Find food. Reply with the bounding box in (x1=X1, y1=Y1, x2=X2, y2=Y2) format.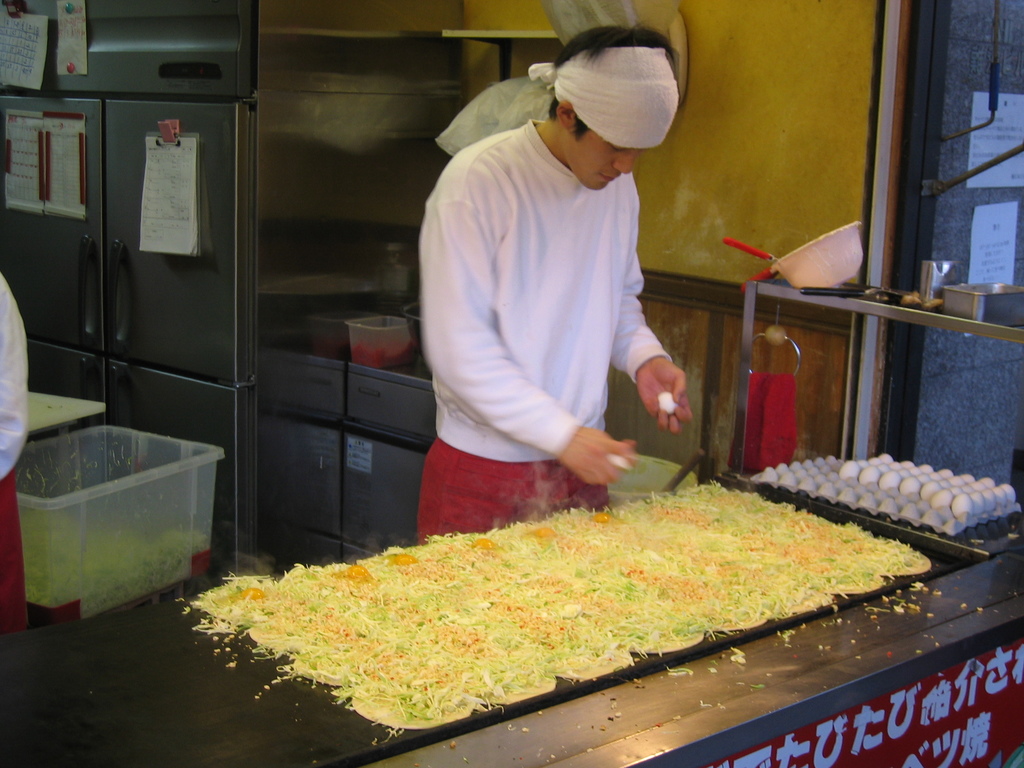
(x1=216, y1=468, x2=974, y2=714).
